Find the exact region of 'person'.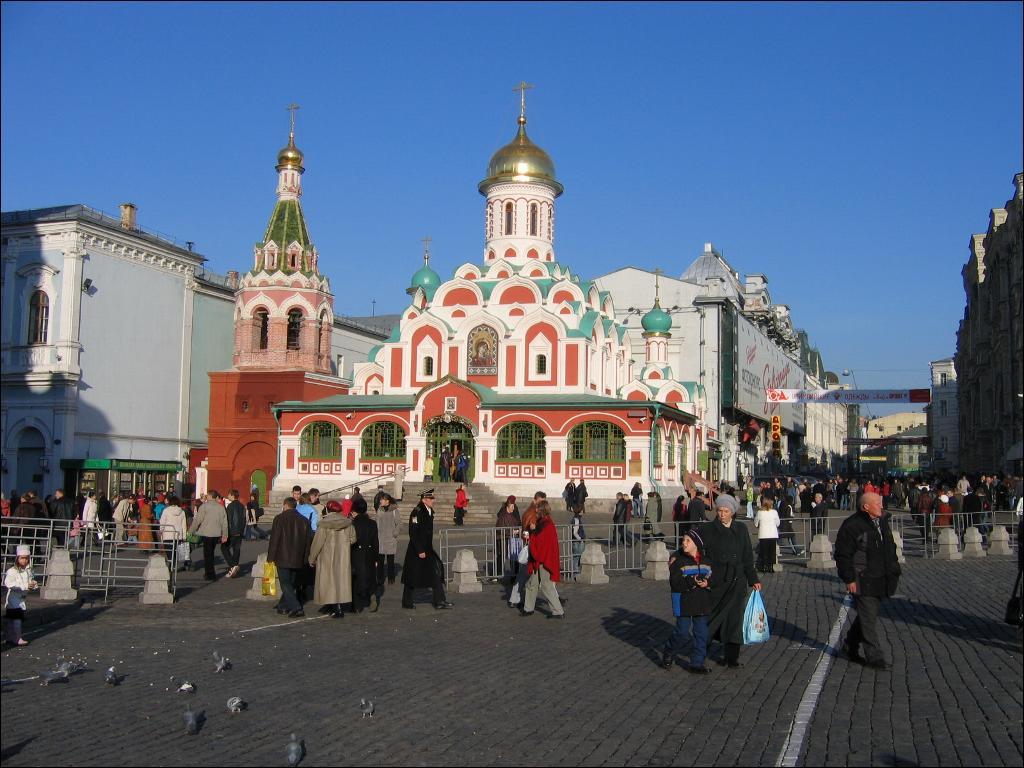
Exact region: <bbox>130, 496, 153, 551</bbox>.
